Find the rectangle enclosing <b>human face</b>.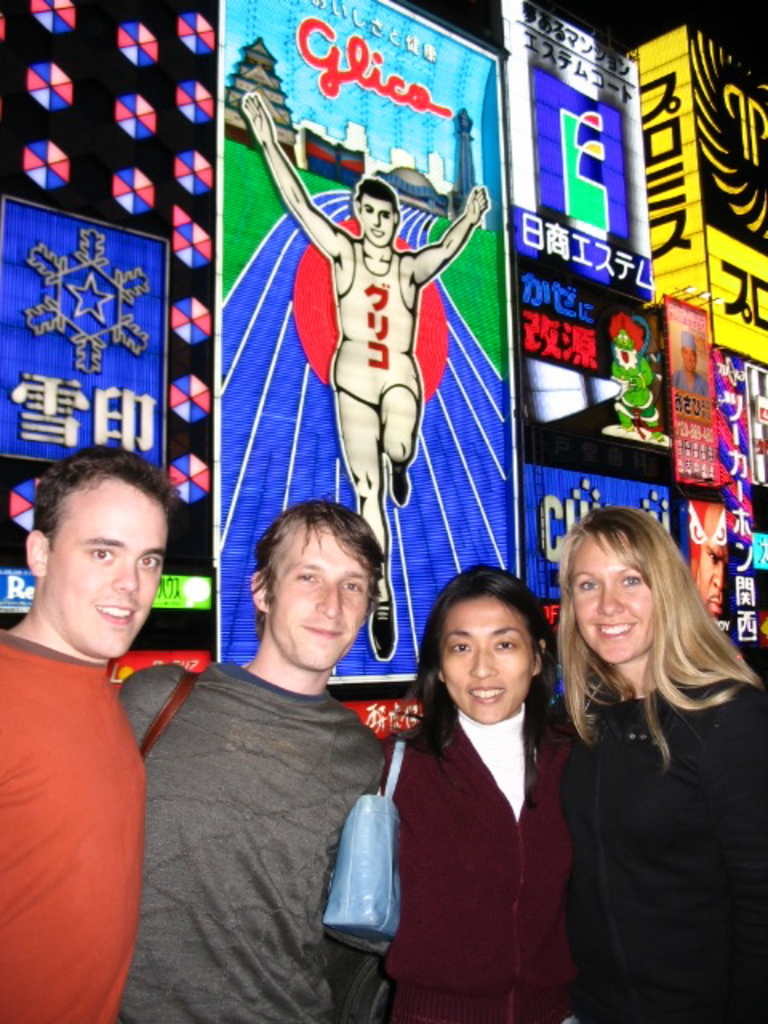
{"x1": 693, "y1": 549, "x2": 731, "y2": 621}.
